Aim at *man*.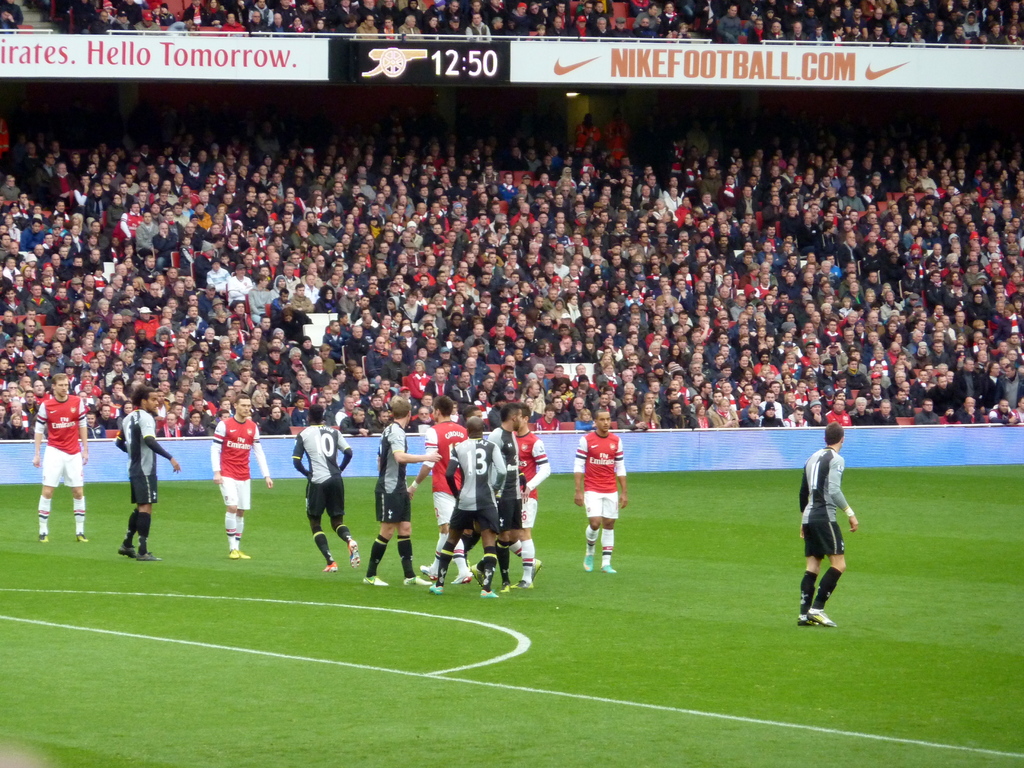
Aimed at 407 398 472 582.
